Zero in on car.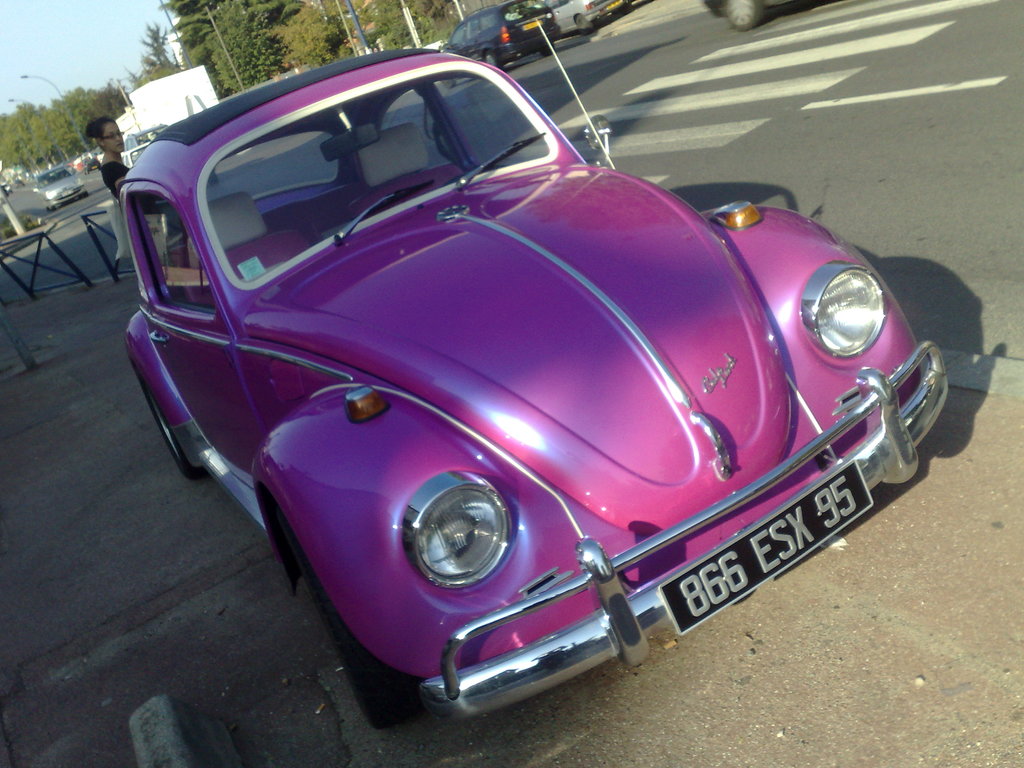
Zeroed in: box=[703, 0, 812, 29].
